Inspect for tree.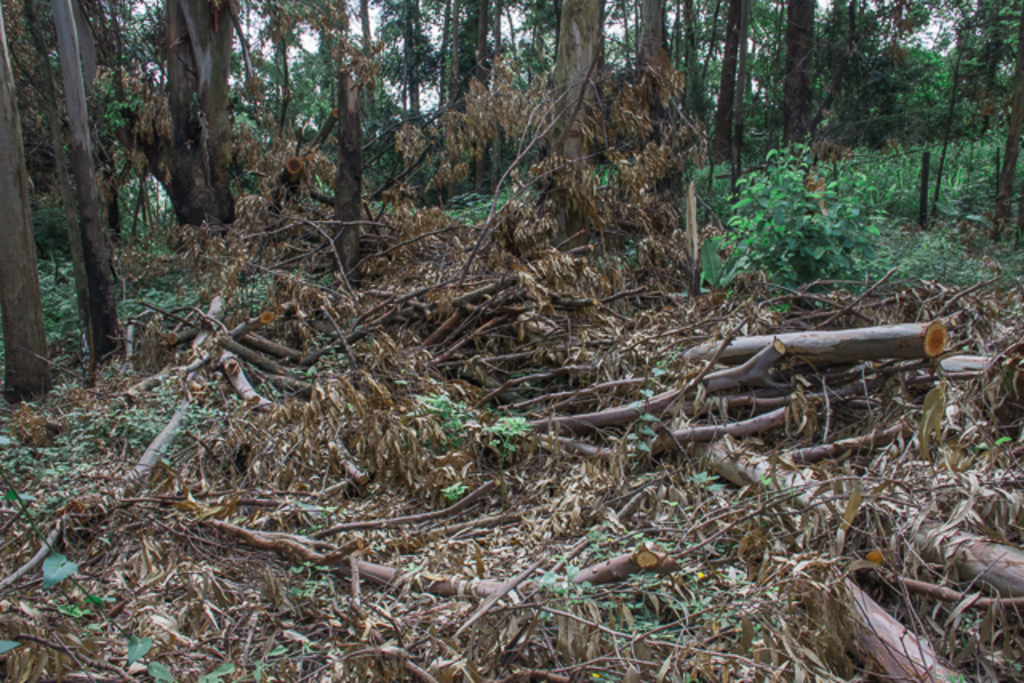
Inspection: [330, 54, 358, 278].
